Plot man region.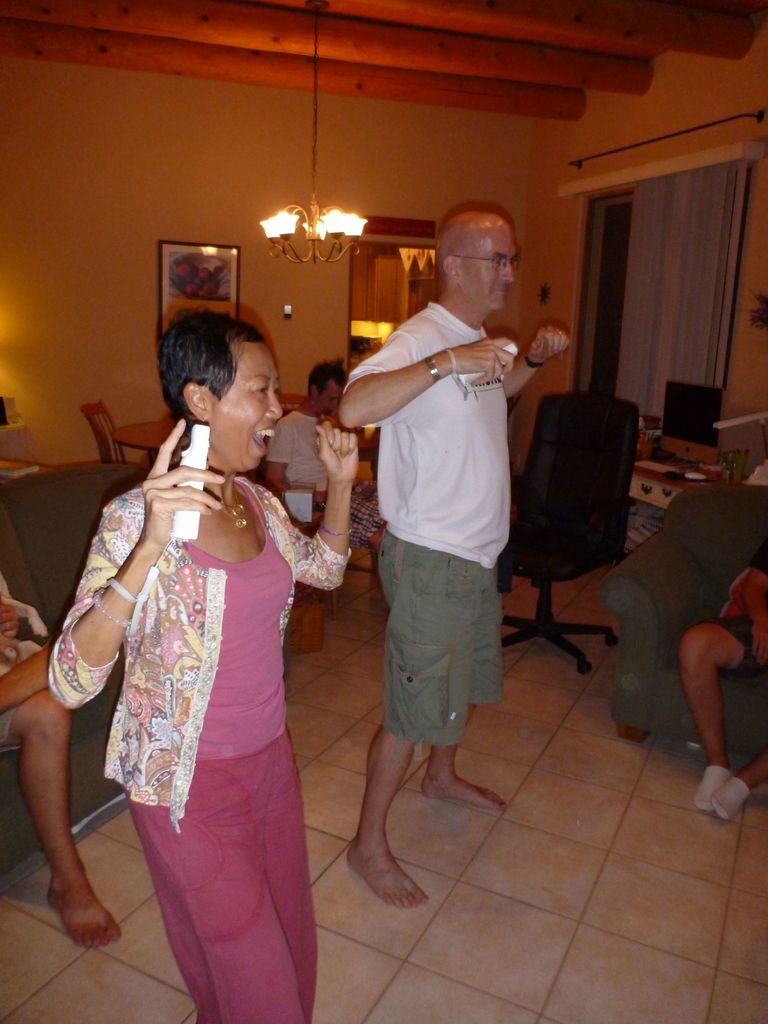
Plotted at l=333, t=165, r=535, b=860.
